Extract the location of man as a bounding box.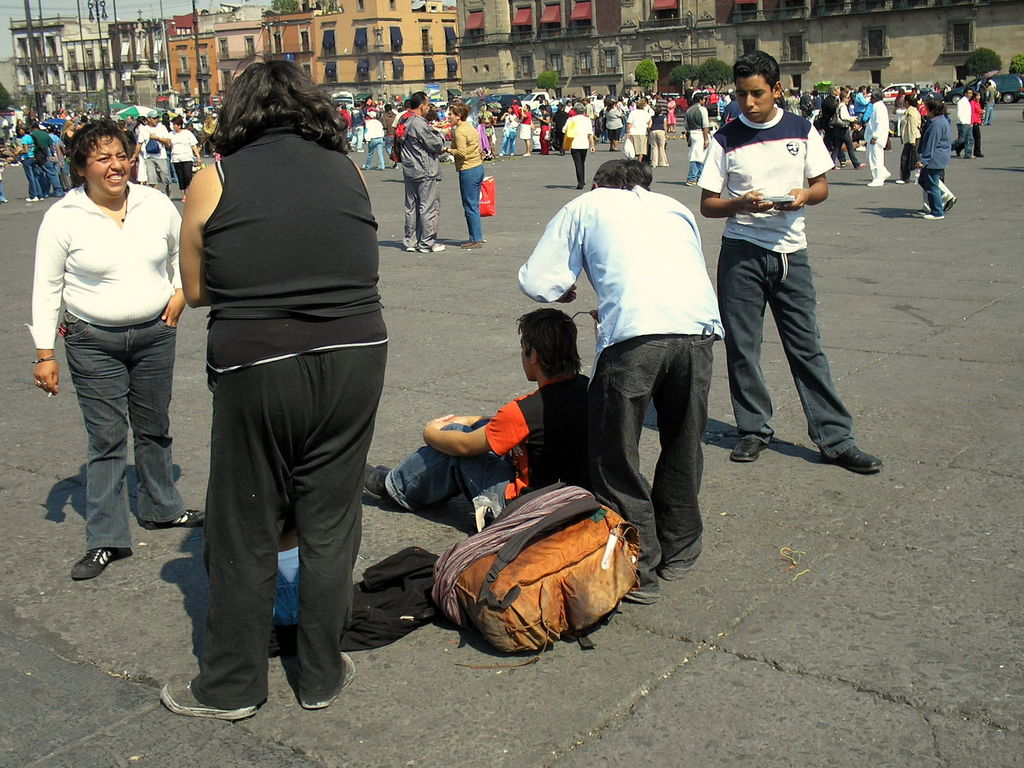
[358,305,589,524].
